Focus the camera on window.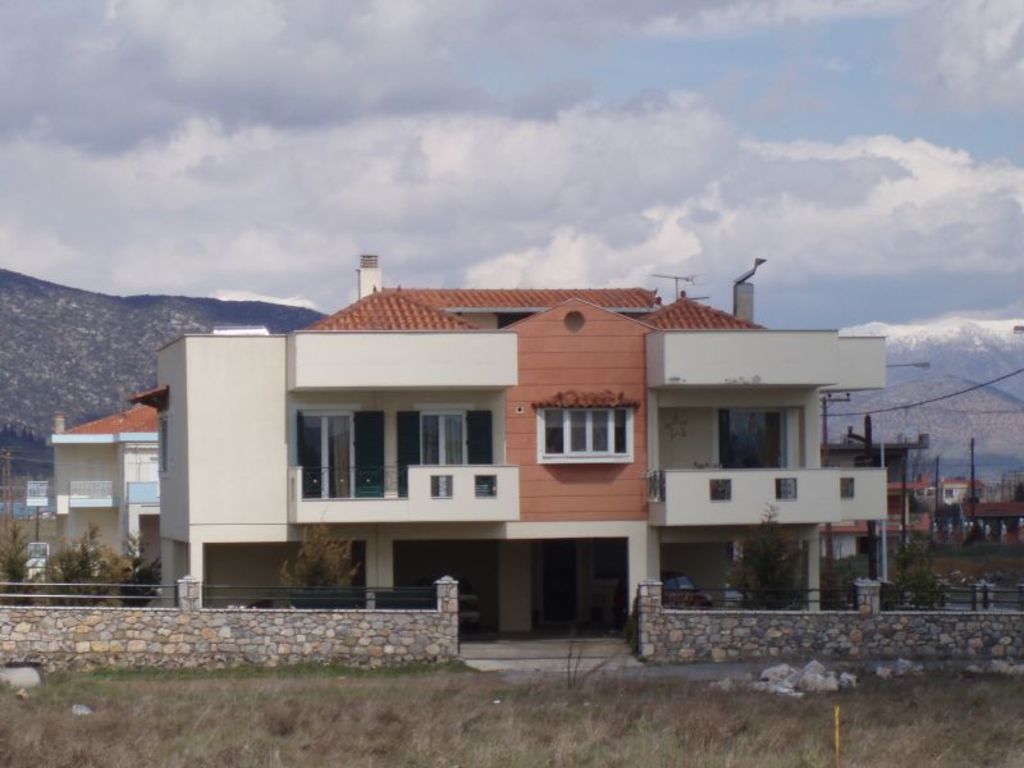
Focus region: {"left": 710, "top": 411, "right": 808, "bottom": 479}.
